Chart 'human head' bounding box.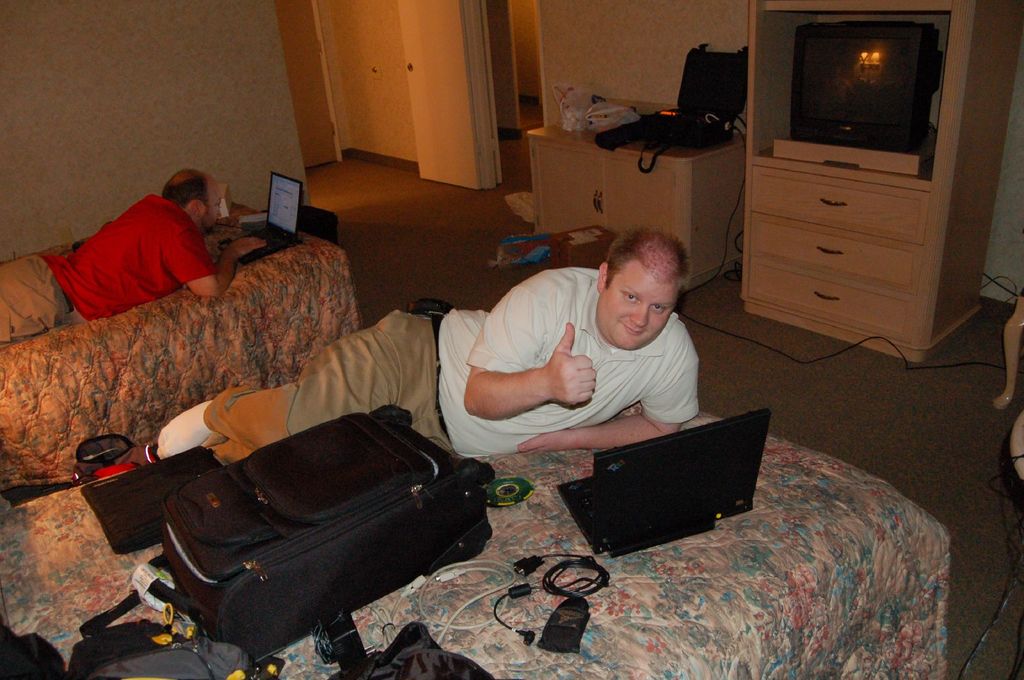
Charted: BBox(604, 230, 710, 335).
